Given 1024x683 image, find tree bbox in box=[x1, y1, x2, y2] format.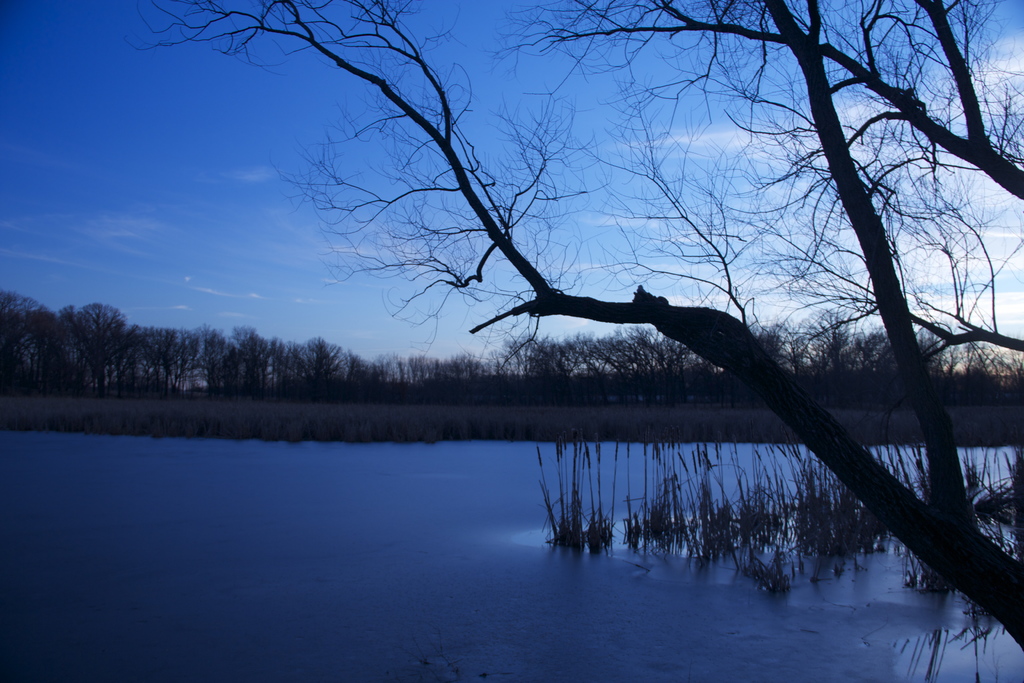
box=[132, 324, 161, 406].
